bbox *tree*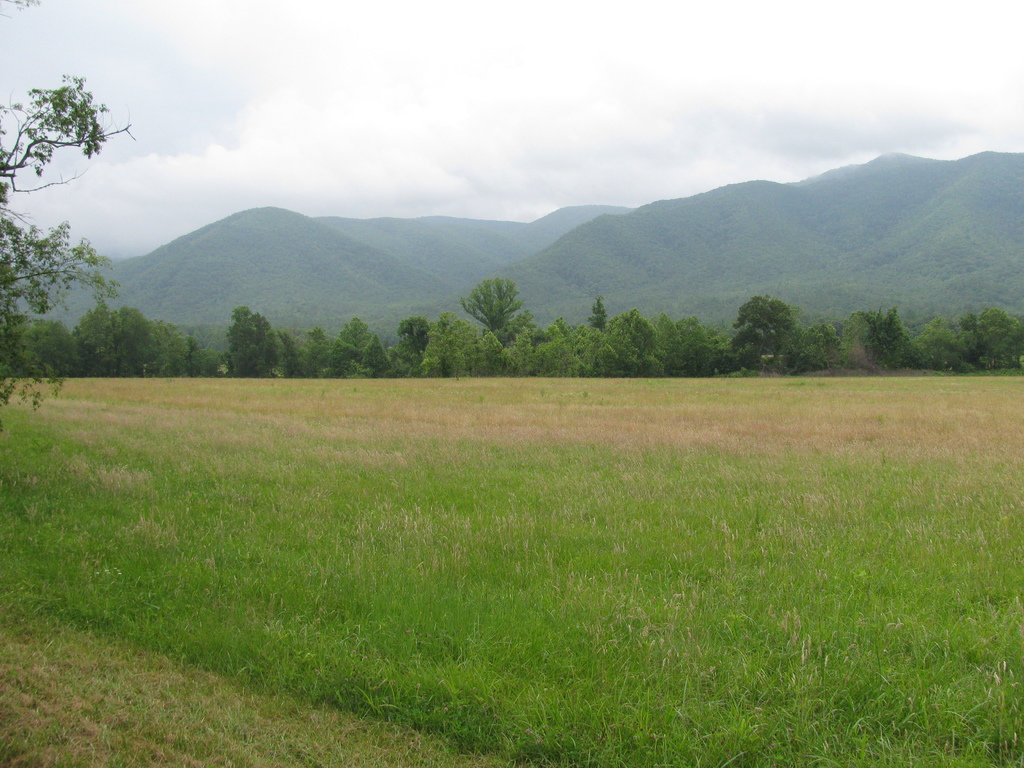
83:305:151:380
